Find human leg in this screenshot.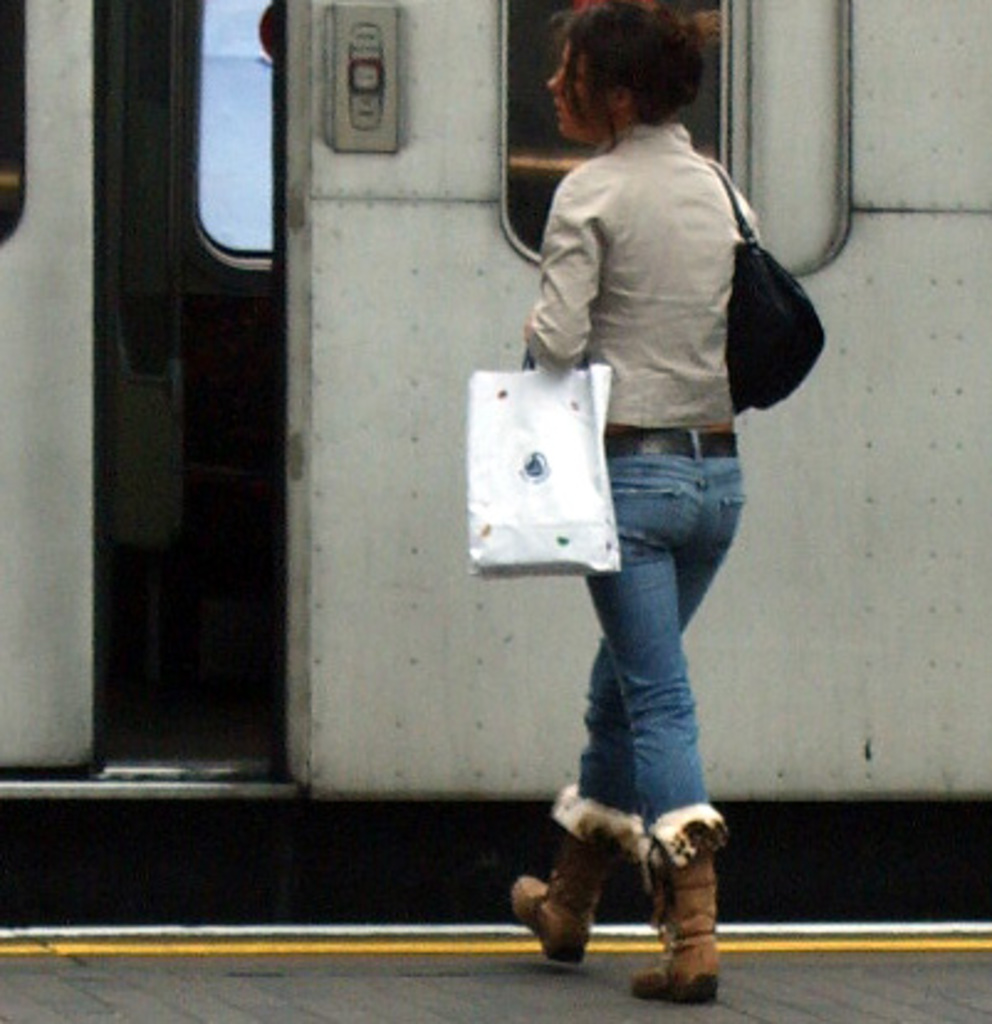
The bounding box for human leg is l=492, t=416, r=774, b=999.
